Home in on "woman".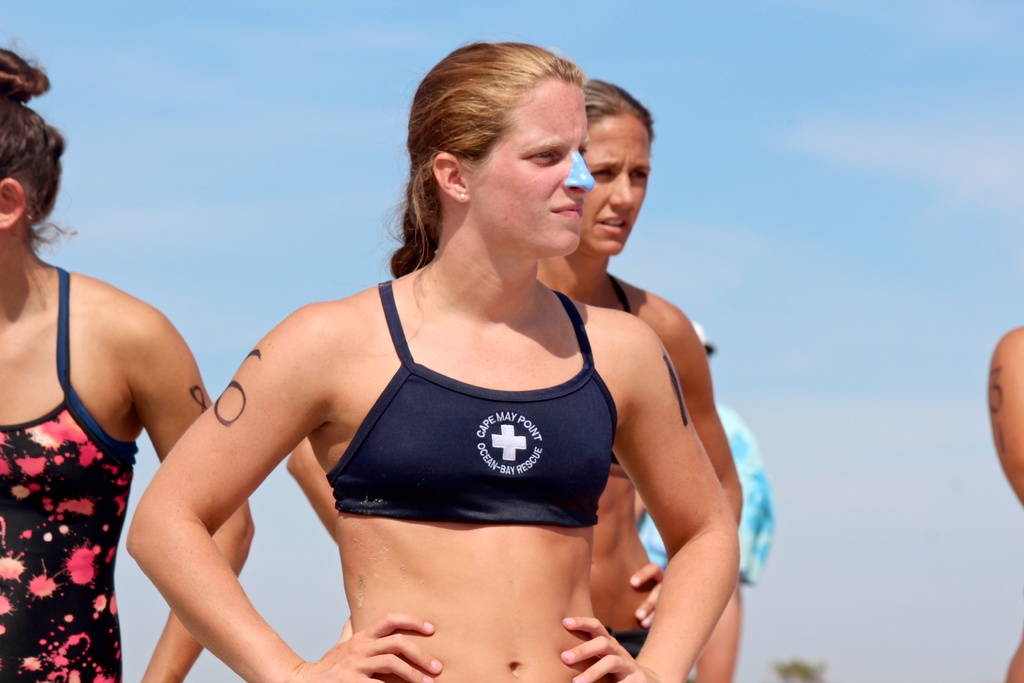
Homed in at l=118, t=31, r=736, b=682.
